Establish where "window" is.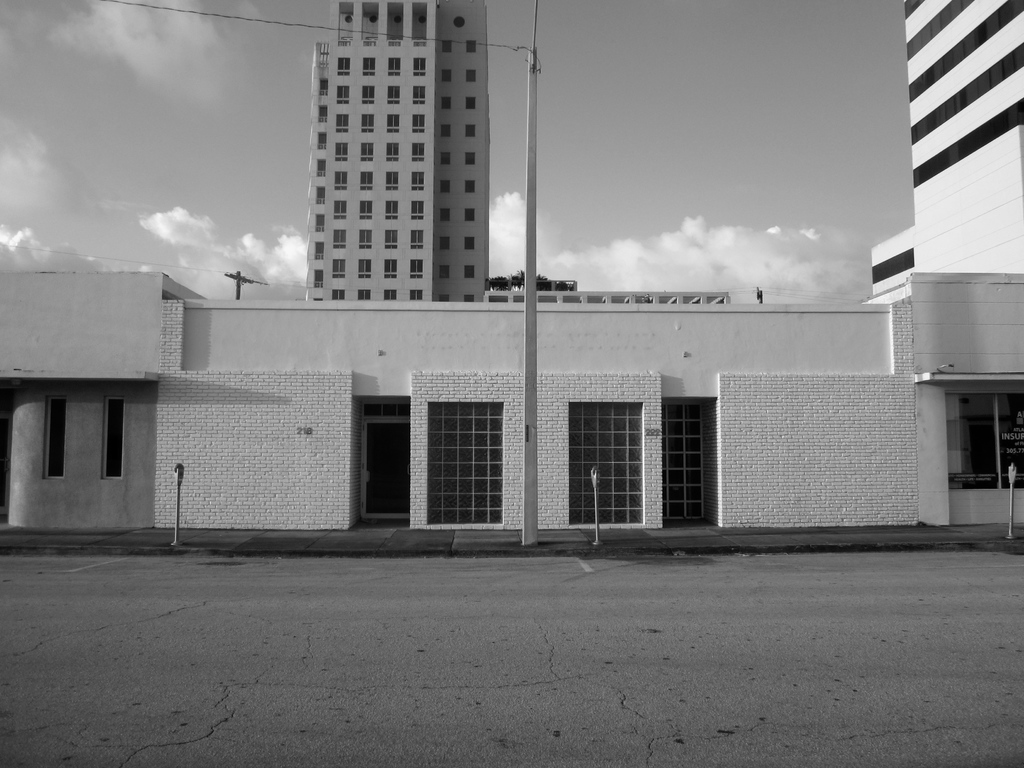
Established at (334, 172, 346, 190).
